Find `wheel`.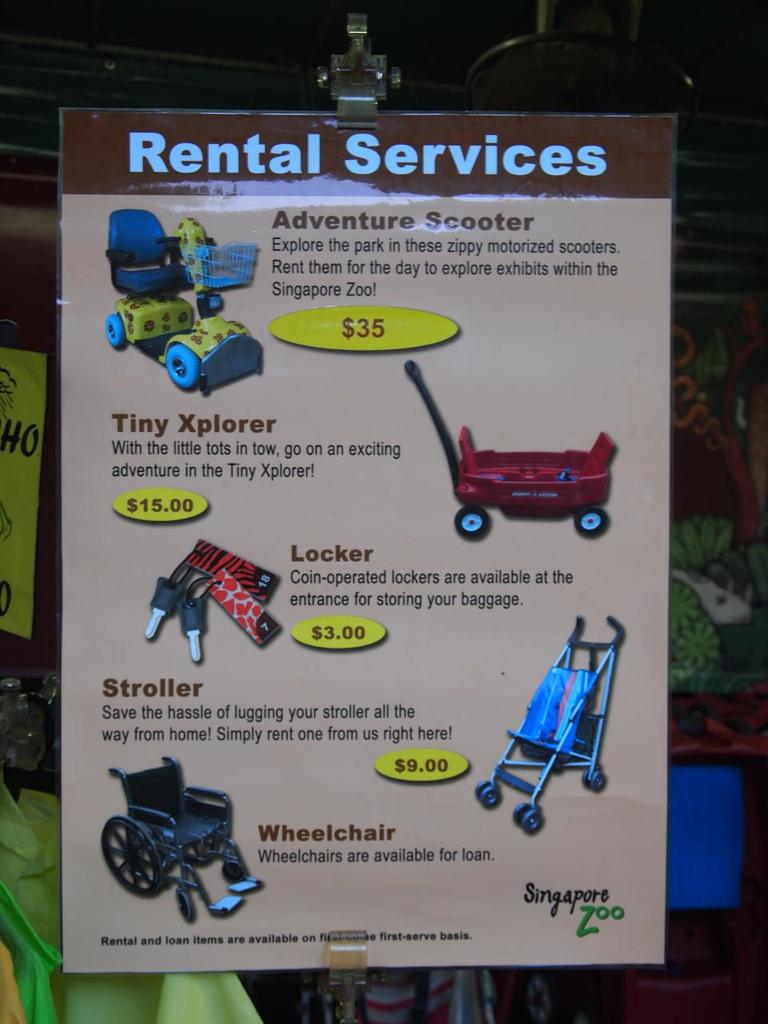
(453,502,493,541).
